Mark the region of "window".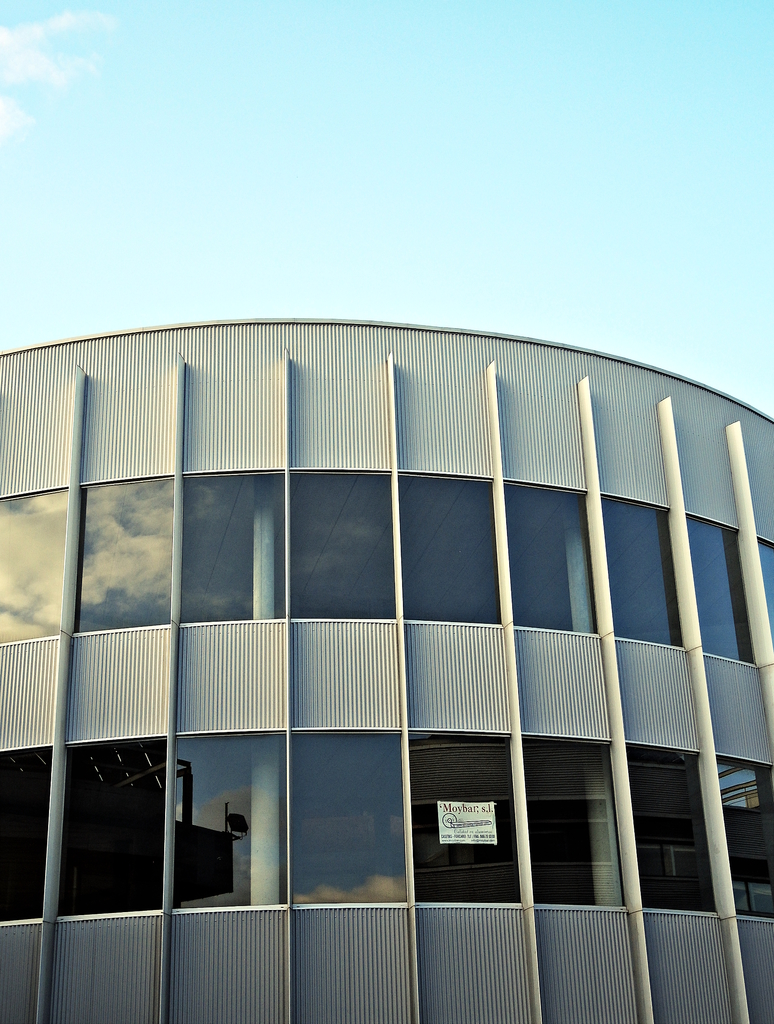
Region: (292,724,405,914).
